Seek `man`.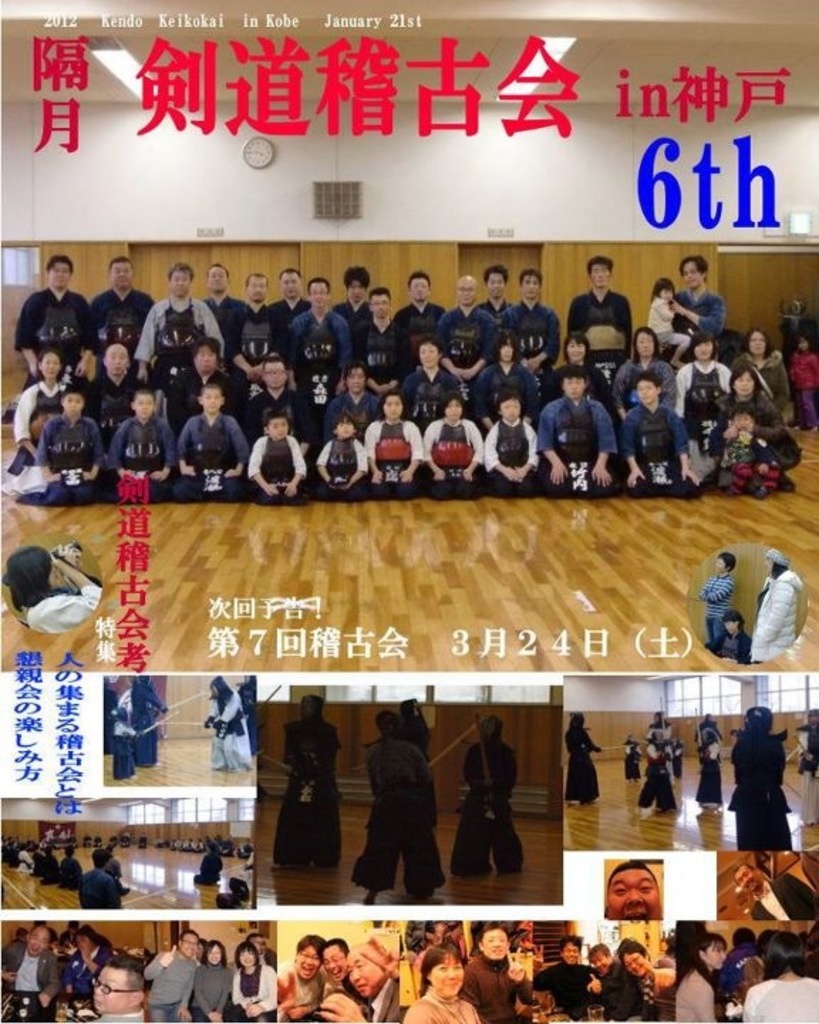
138/929/196/1020.
